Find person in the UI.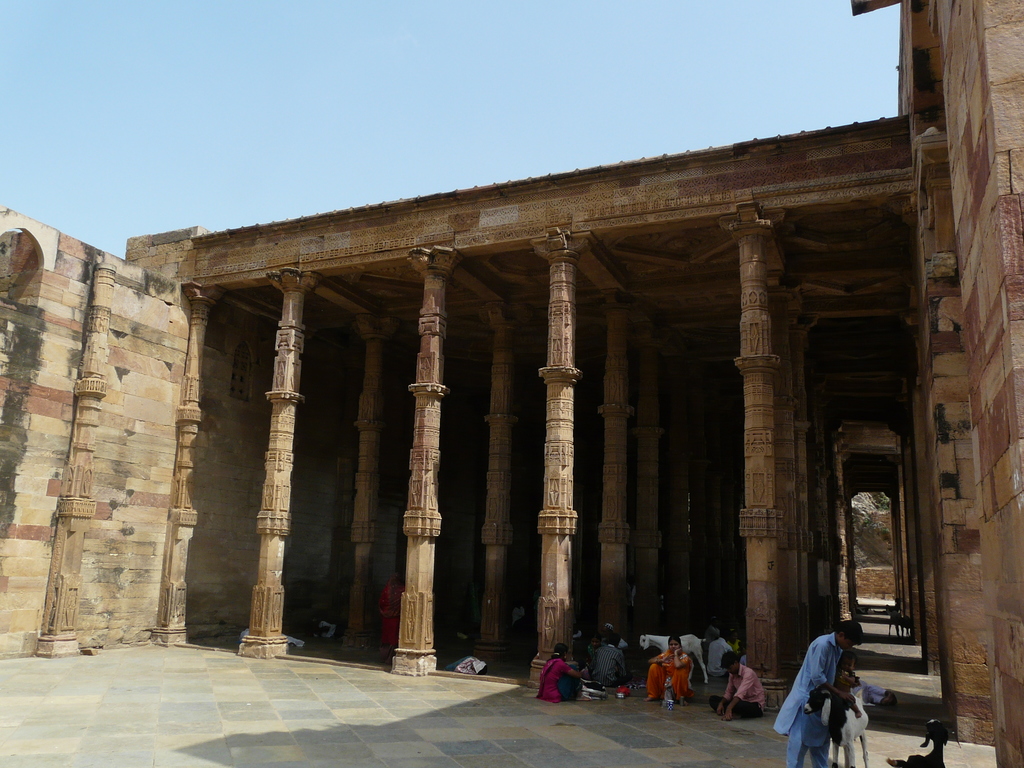
UI element at (593,636,622,682).
